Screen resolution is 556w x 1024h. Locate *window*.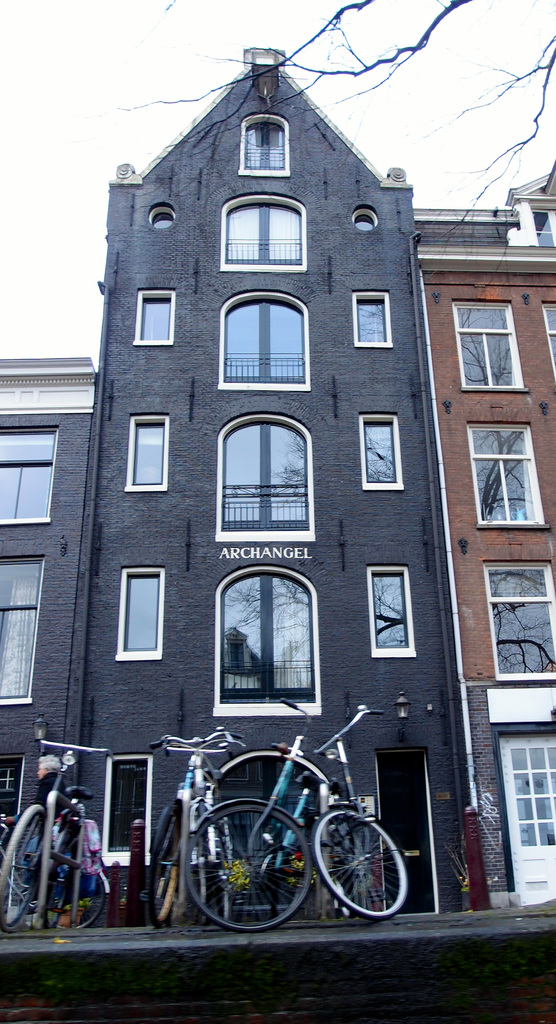
bbox=[0, 424, 60, 522].
